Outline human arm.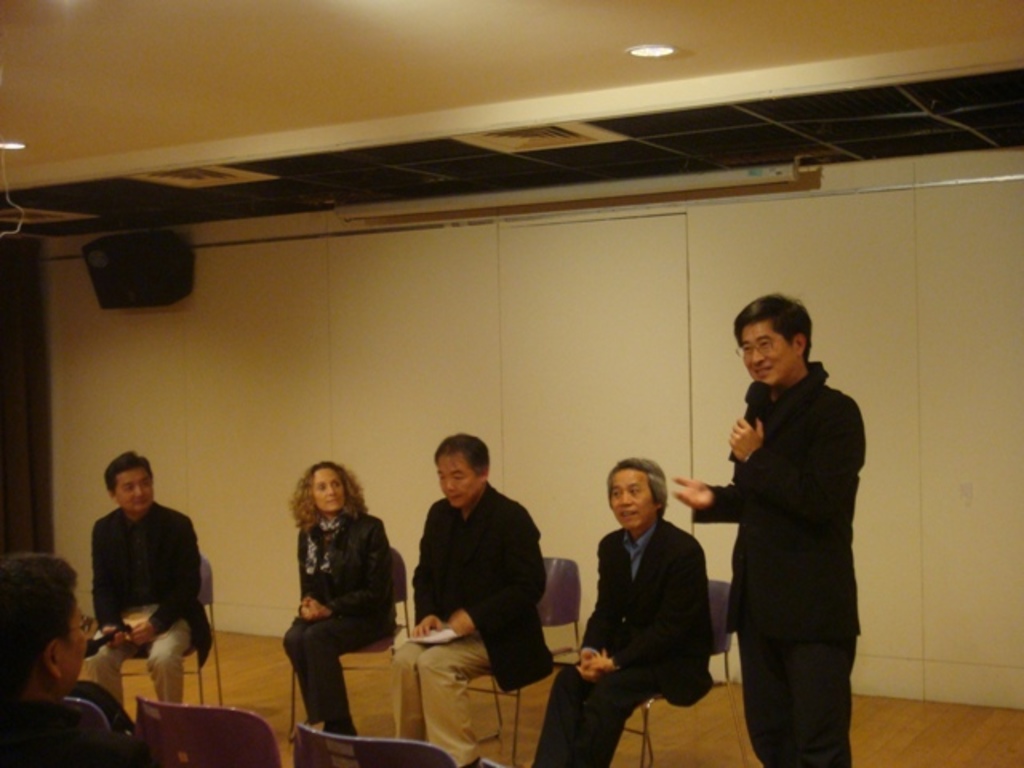
Outline: <box>723,395,864,528</box>.
